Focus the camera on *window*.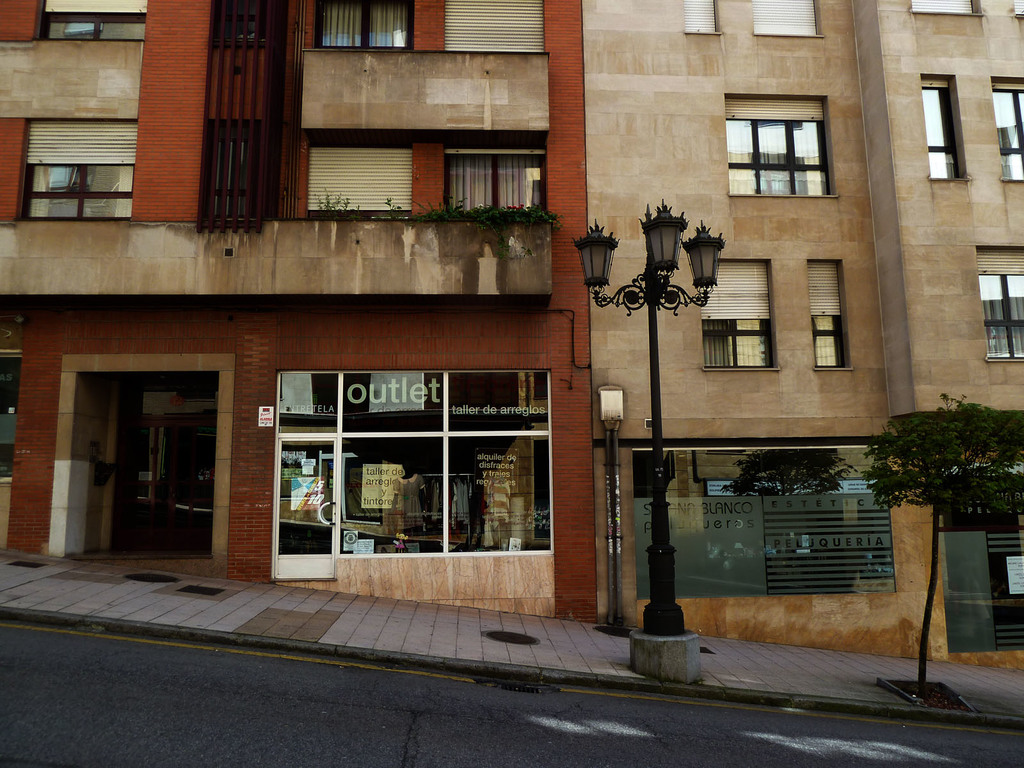
Focus region: {"left": 703, "top": 264, "right": 775, "bottom": 371}.
